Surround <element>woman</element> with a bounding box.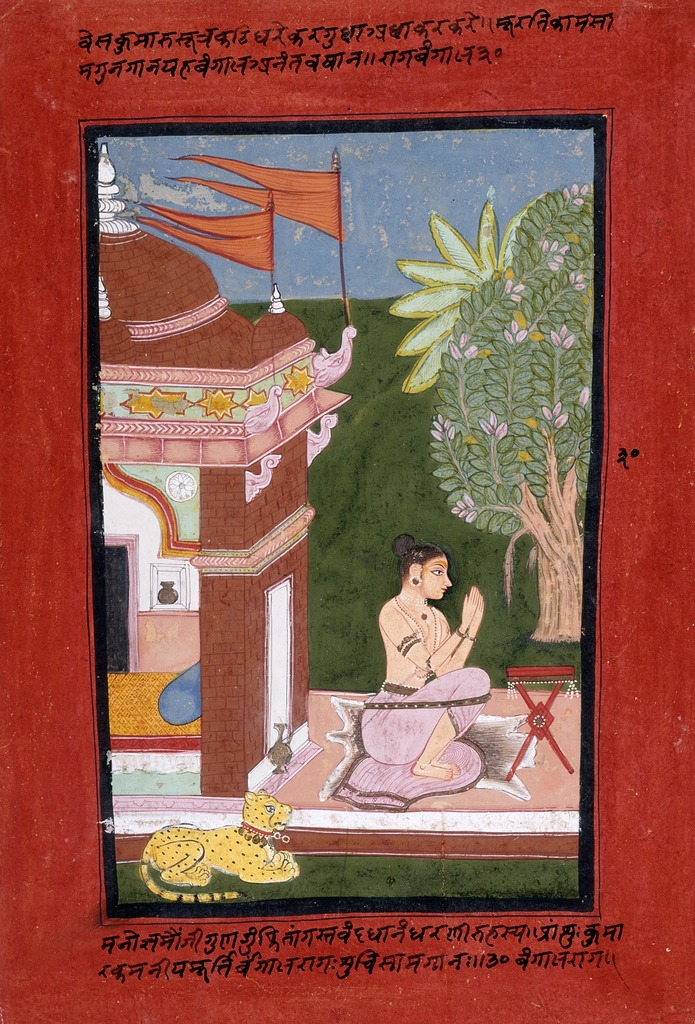
327, 510, 524, 837.
